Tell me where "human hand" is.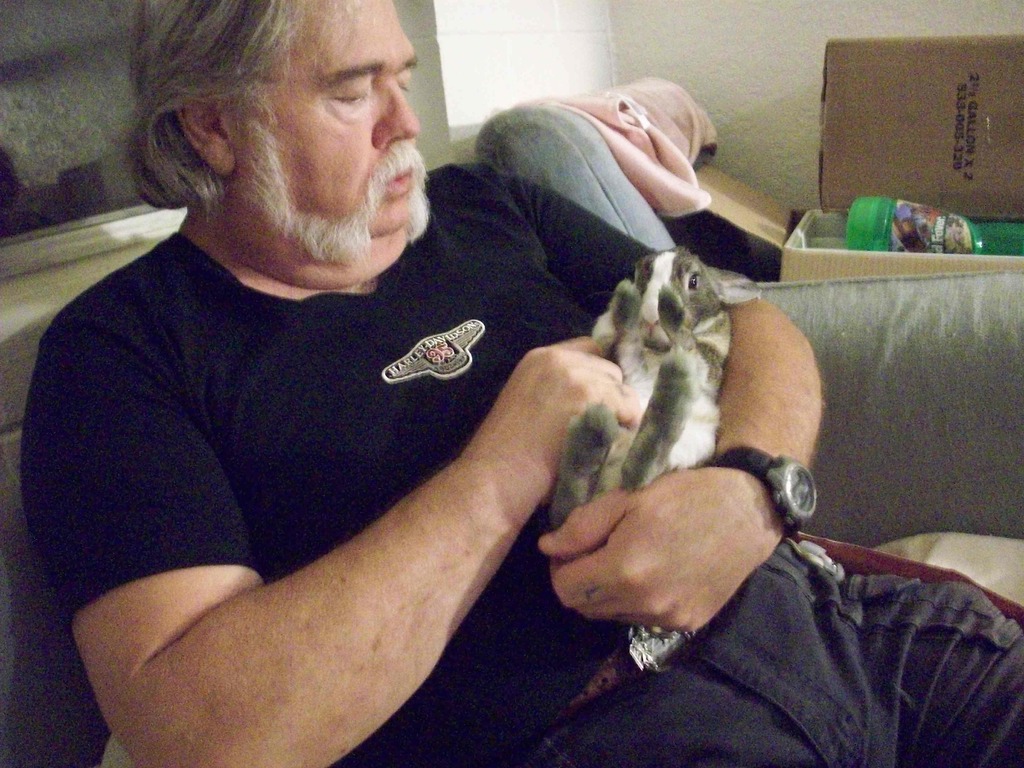
"human hand" is at x1=472 y1=333 x2=643 y2=504.
